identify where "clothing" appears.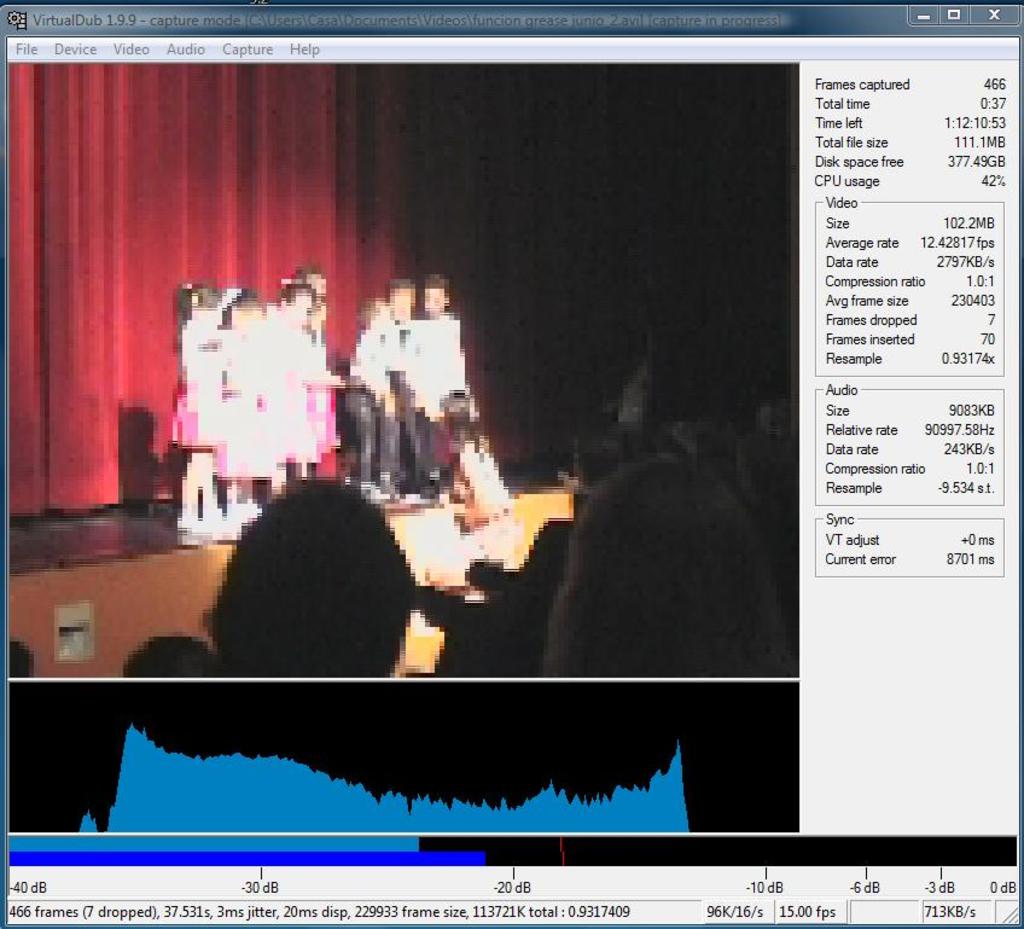
Appears at left=269, top=326, right=319, bottom=461.
